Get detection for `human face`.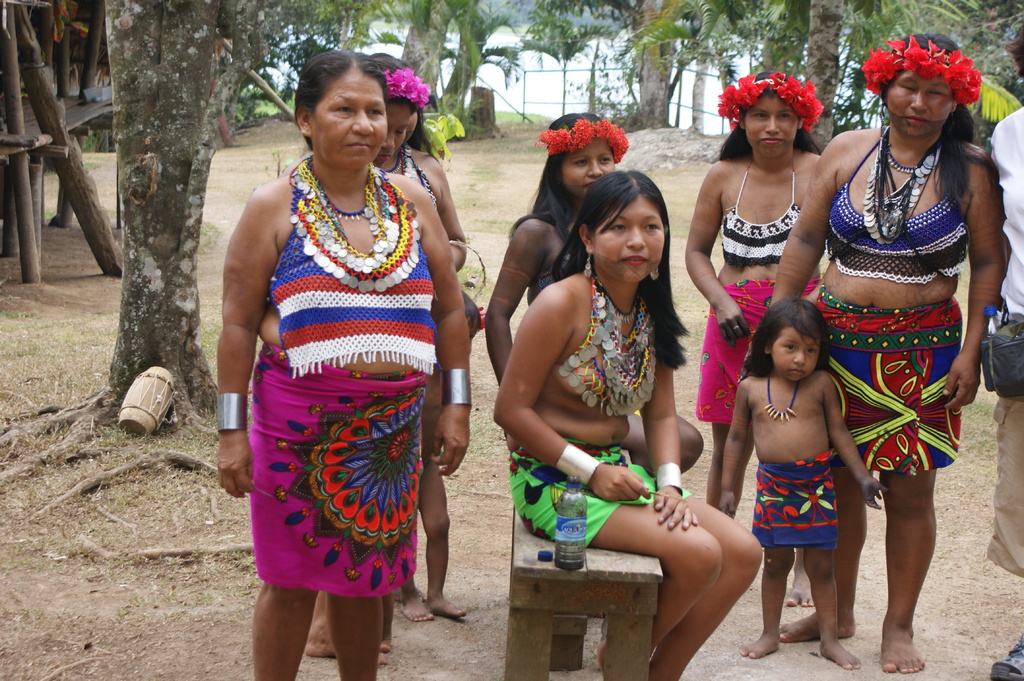
Detection: left=767, top=328, right=817, bottom=377.
